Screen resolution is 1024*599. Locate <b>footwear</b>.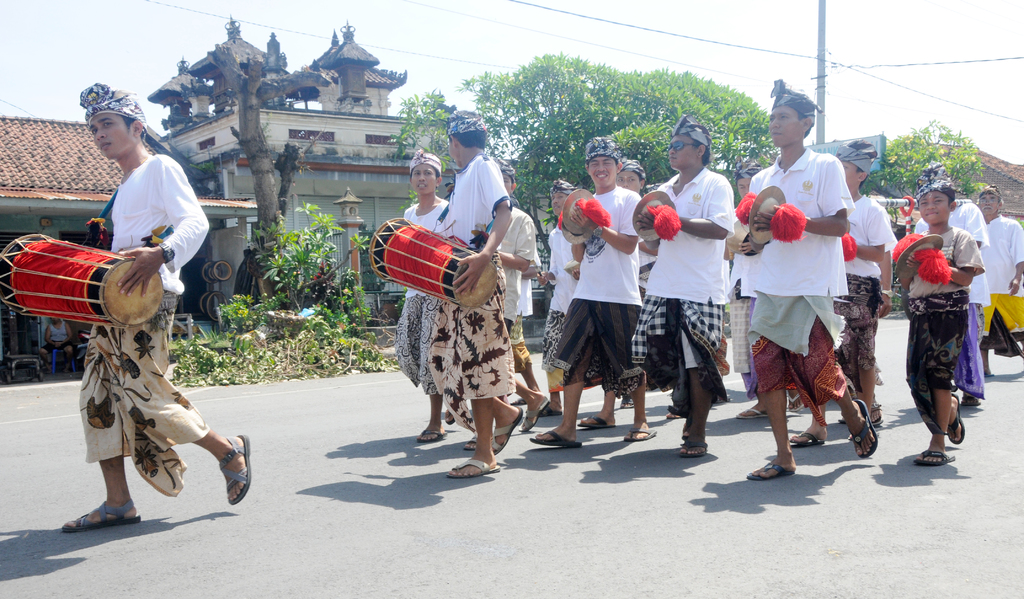
bbox=[578, 415, 612, 427].
